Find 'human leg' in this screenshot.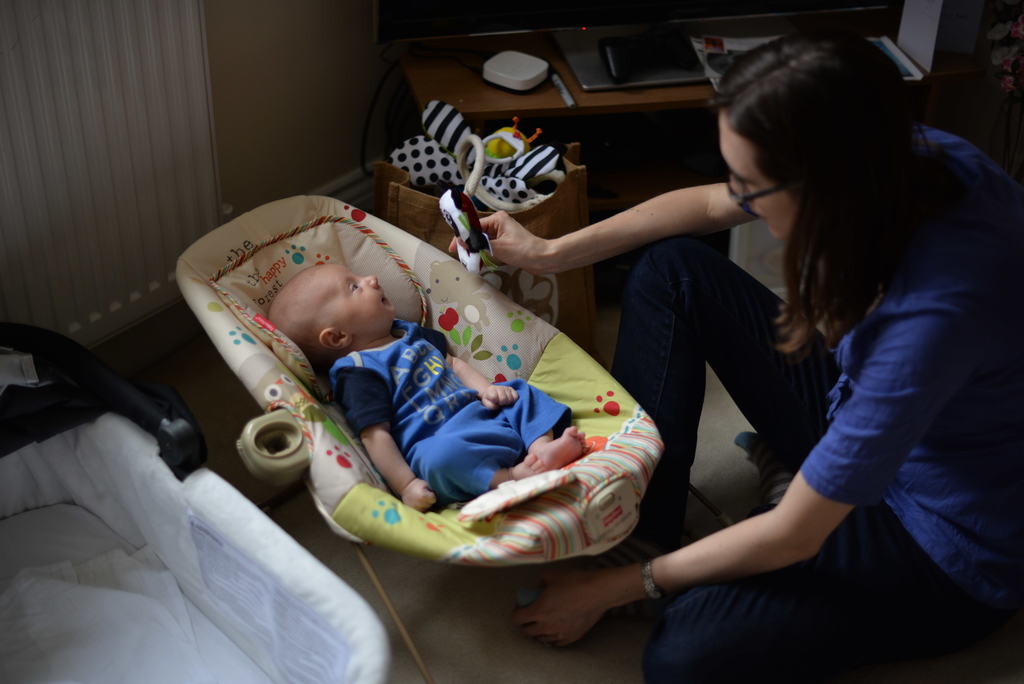
The bounding box for 'human leg' is {"x1": 668, "y1": 434, "x2": 970, "y2": 667}.
